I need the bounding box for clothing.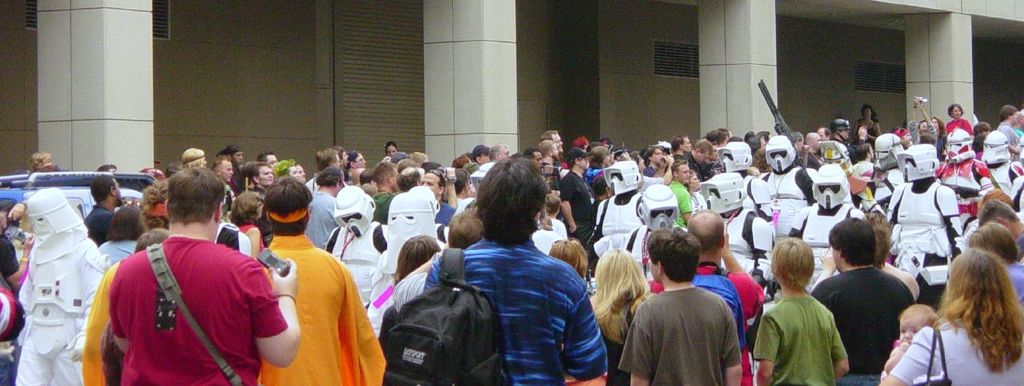
Here it is: {"x1": 616, "y1": 283, "x2": 741, "y2": 385}.
